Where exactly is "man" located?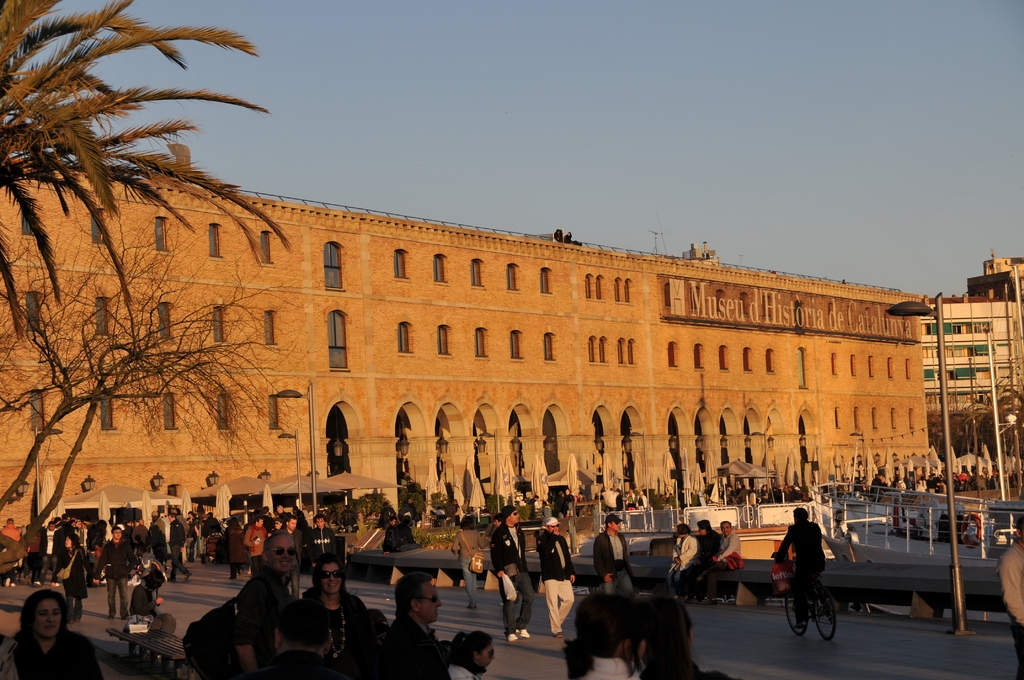
Its bounding box is crop(308, 514, 341, 565).
